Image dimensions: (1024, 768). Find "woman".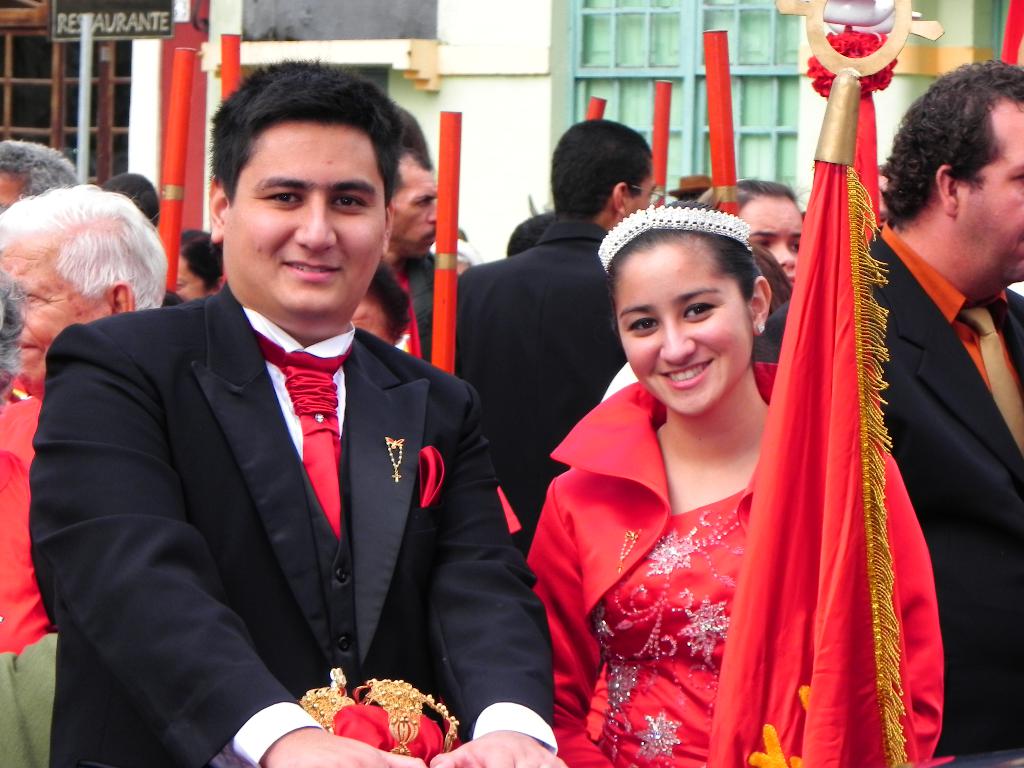
l=518, t=199, r=952, b=767.
